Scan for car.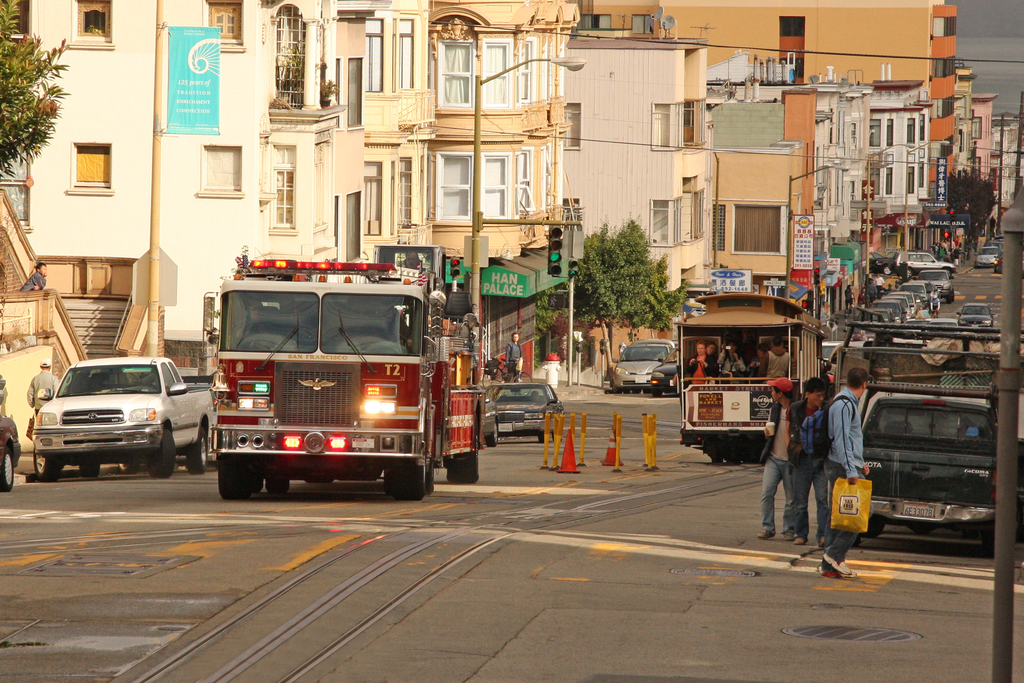
Scan result: 612:335:669:391.
